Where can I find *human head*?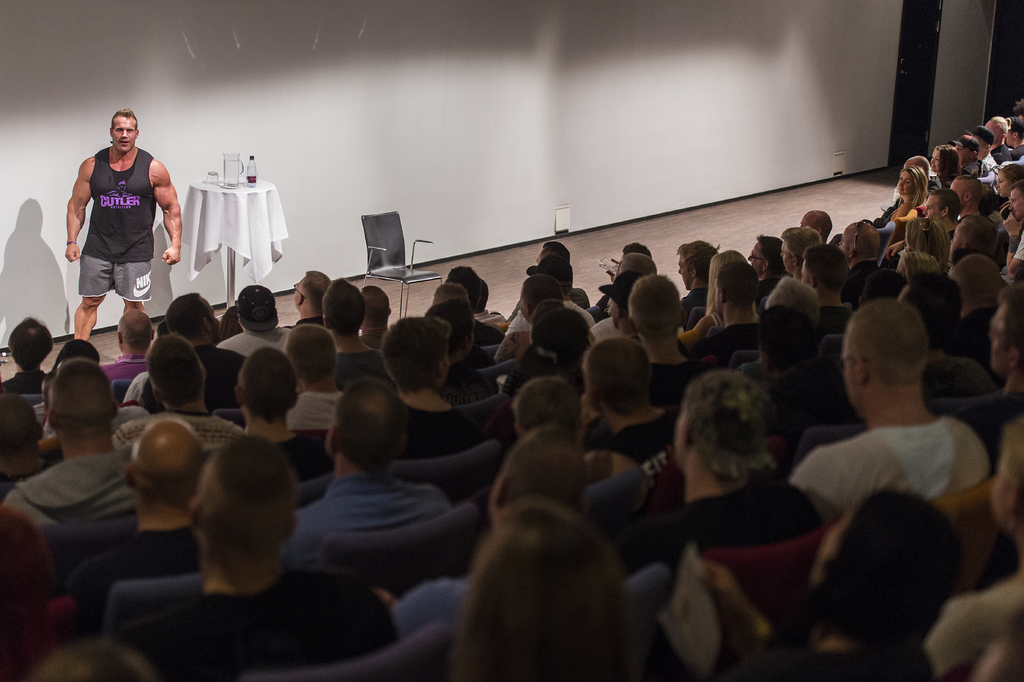
You can find it at detection(120, 300, 154, 354).
